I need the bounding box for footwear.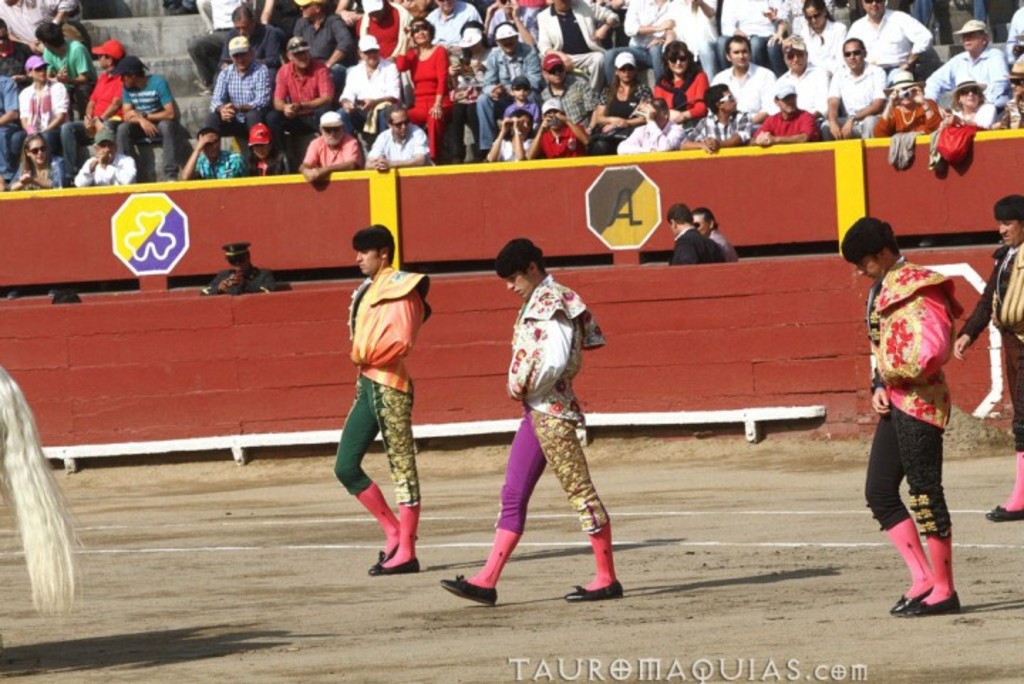
Here it is: left=565, top=577, right=626, bottom=602.
